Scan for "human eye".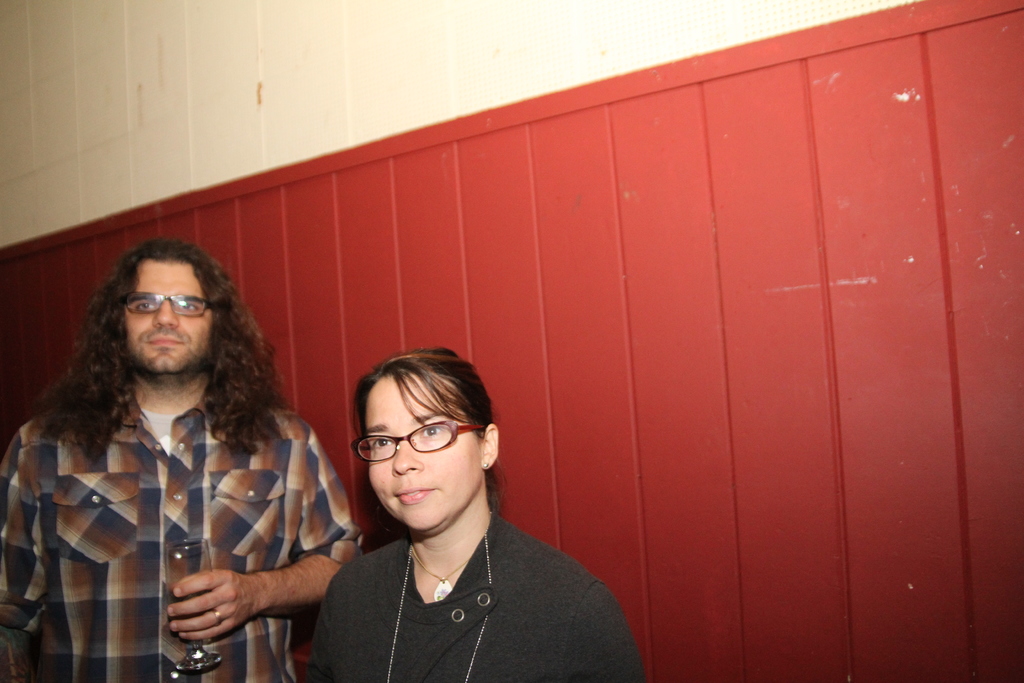
Scan result: locate(138, 302, 156, 314).
